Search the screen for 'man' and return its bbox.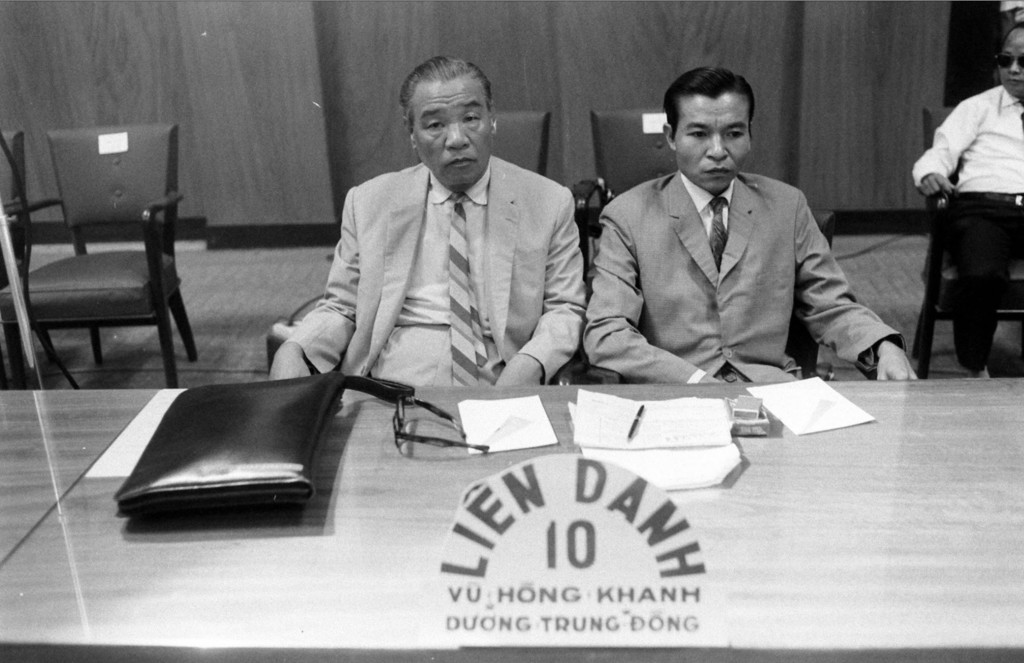
Found: pyautogui.locateOnScreen(271, 53, 586, 390).
